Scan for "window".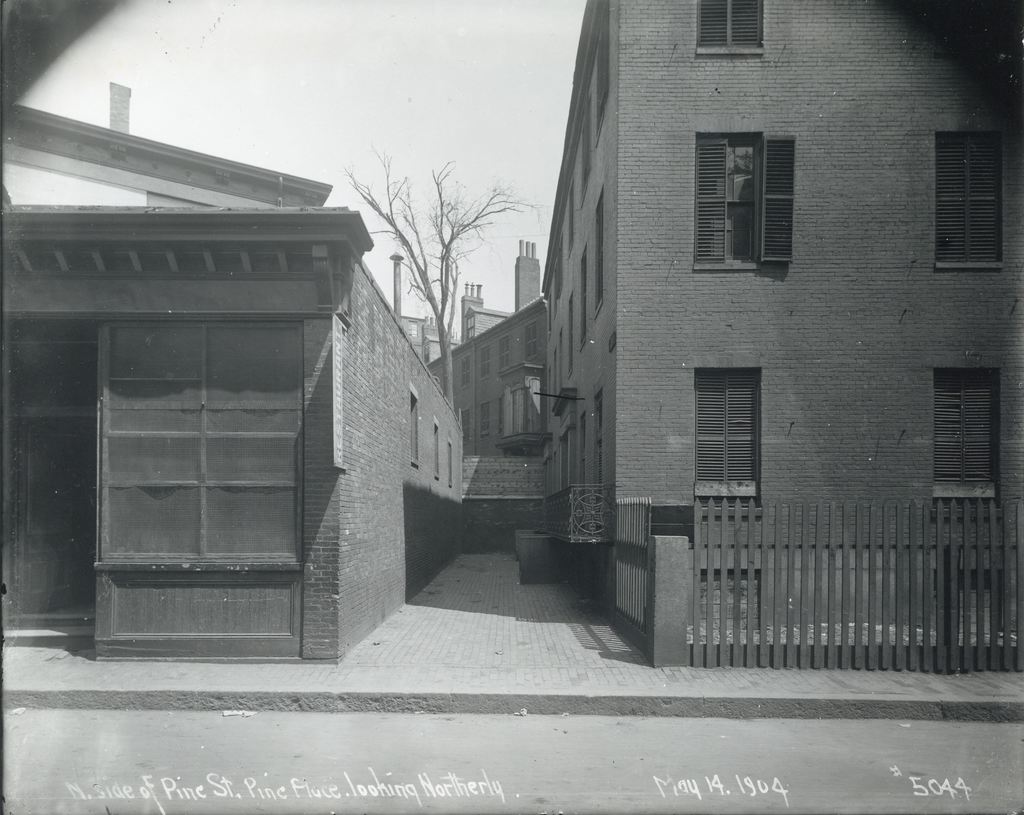
Scan result: bbox=[929, 368, 1000, 499].
